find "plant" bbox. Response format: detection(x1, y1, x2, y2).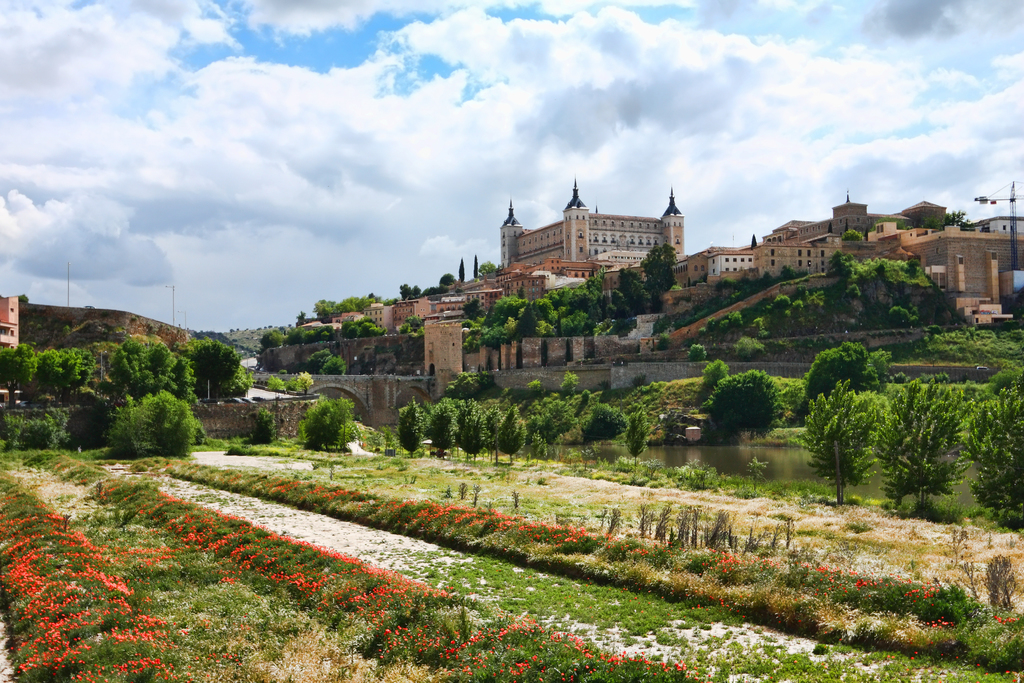
detection(144, 390, 195, 461).
